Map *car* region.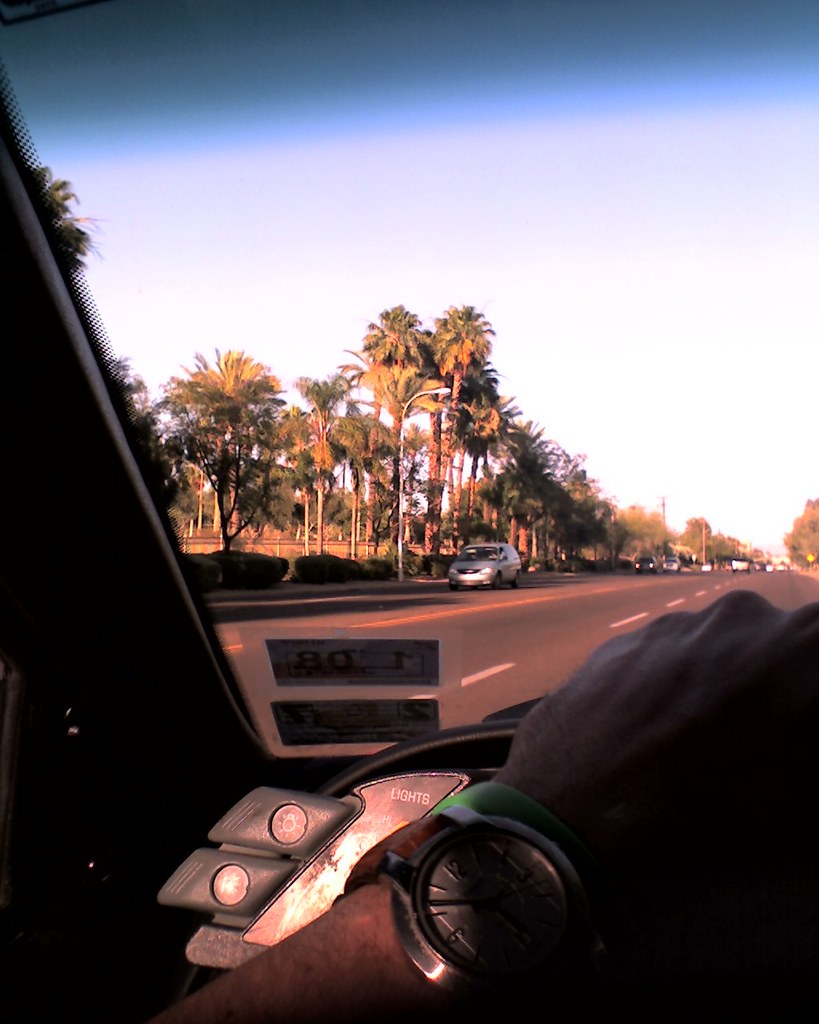
Mapped to region(661, 557, 685, 570).
